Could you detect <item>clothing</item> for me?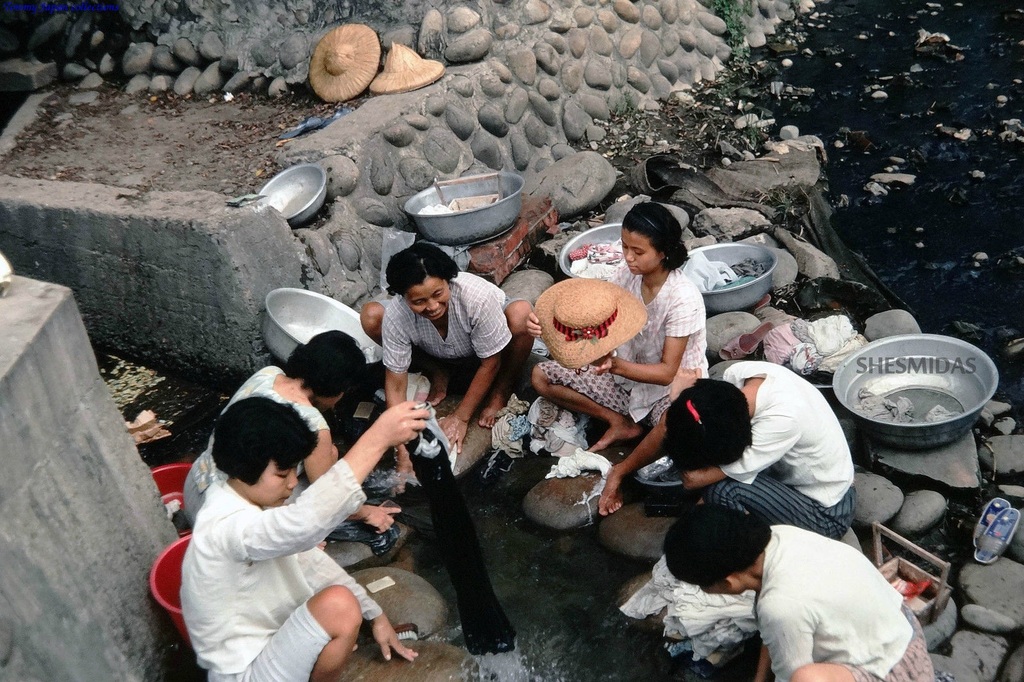
Detection result: detection(176, 457, 392, 681).
